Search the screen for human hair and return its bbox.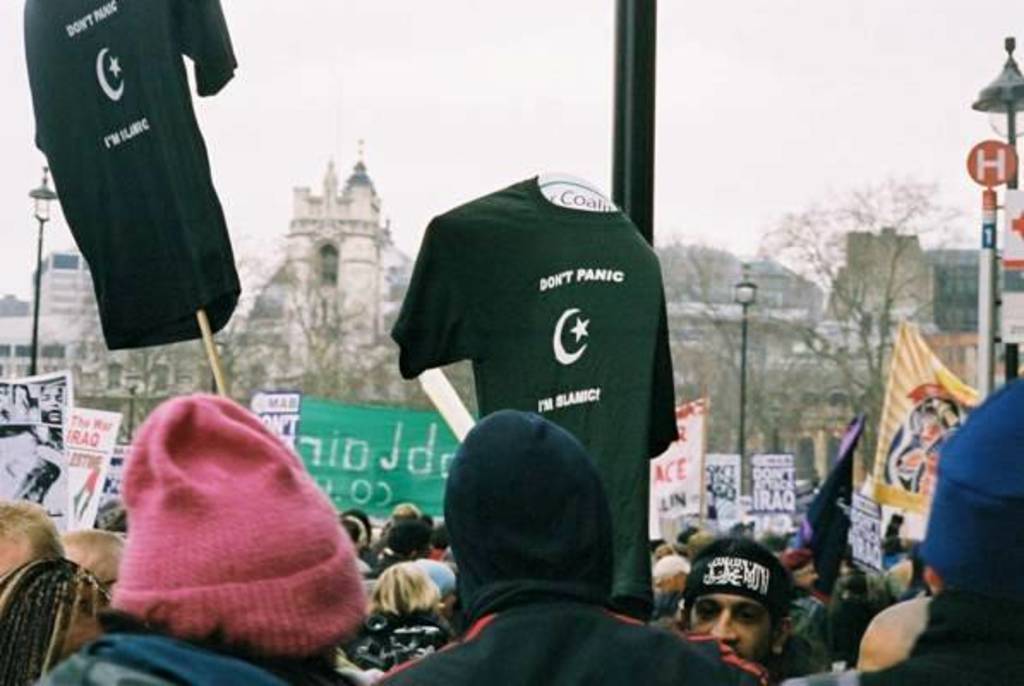
Found: l=0, t=501, r=67, b=568.
